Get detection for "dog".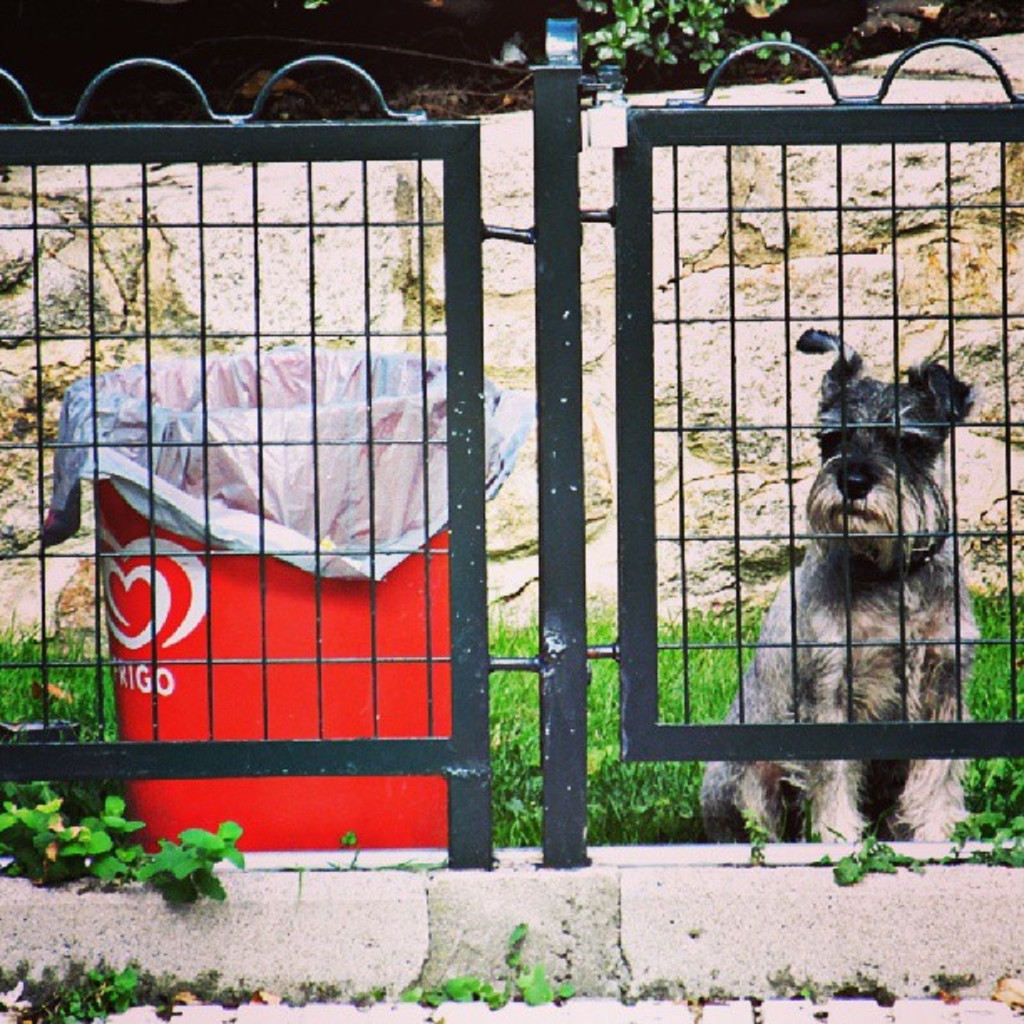
Detection: bbox(693, 328, 974, 840).
